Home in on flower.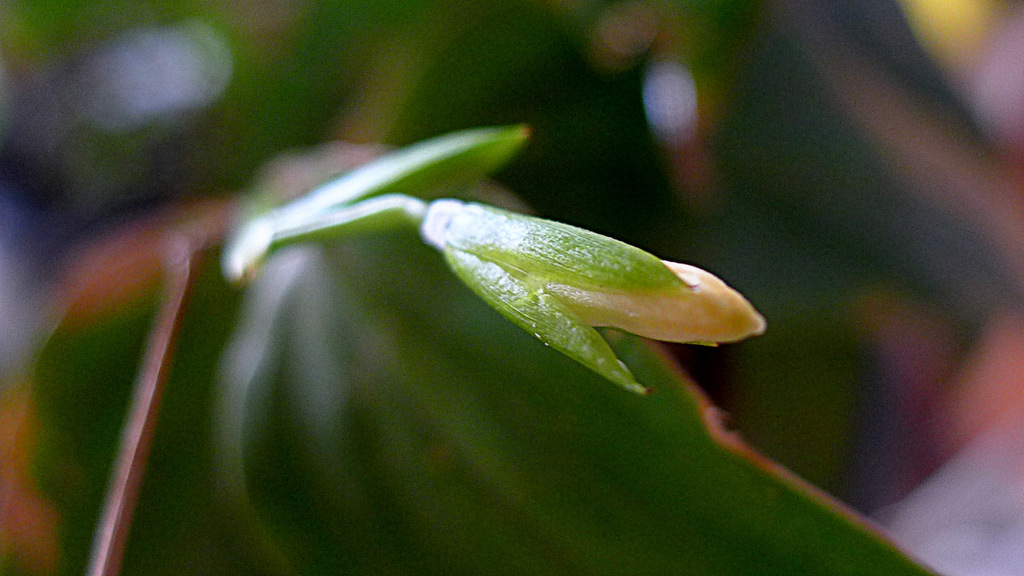
Homed in at bbox(398, 160, 755, 387).
